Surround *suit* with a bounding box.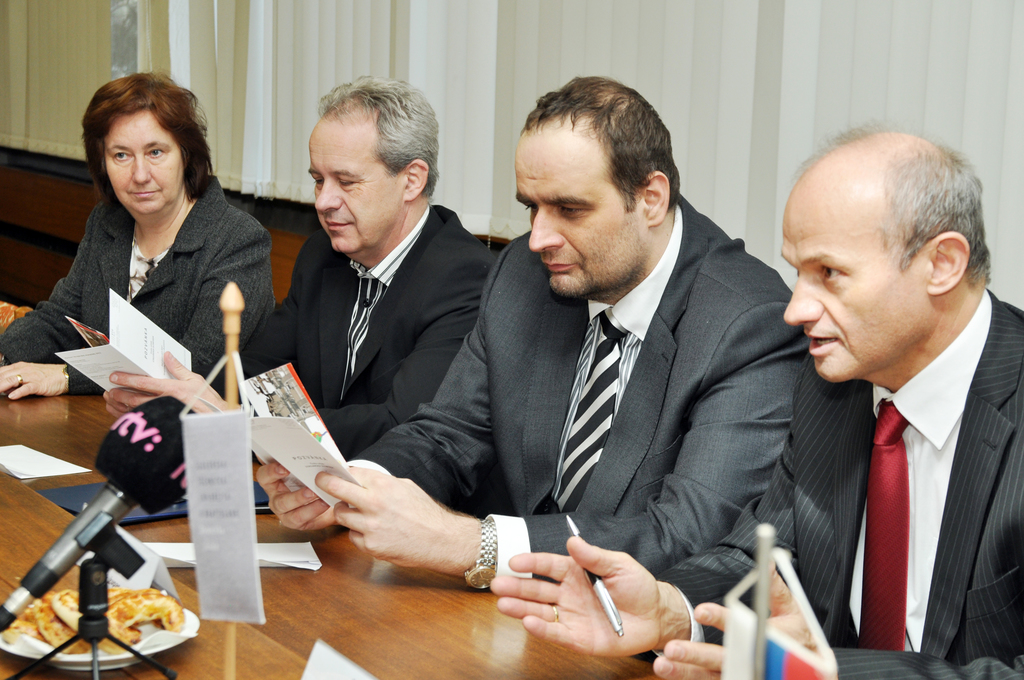
[346, 131, 877, 656].
